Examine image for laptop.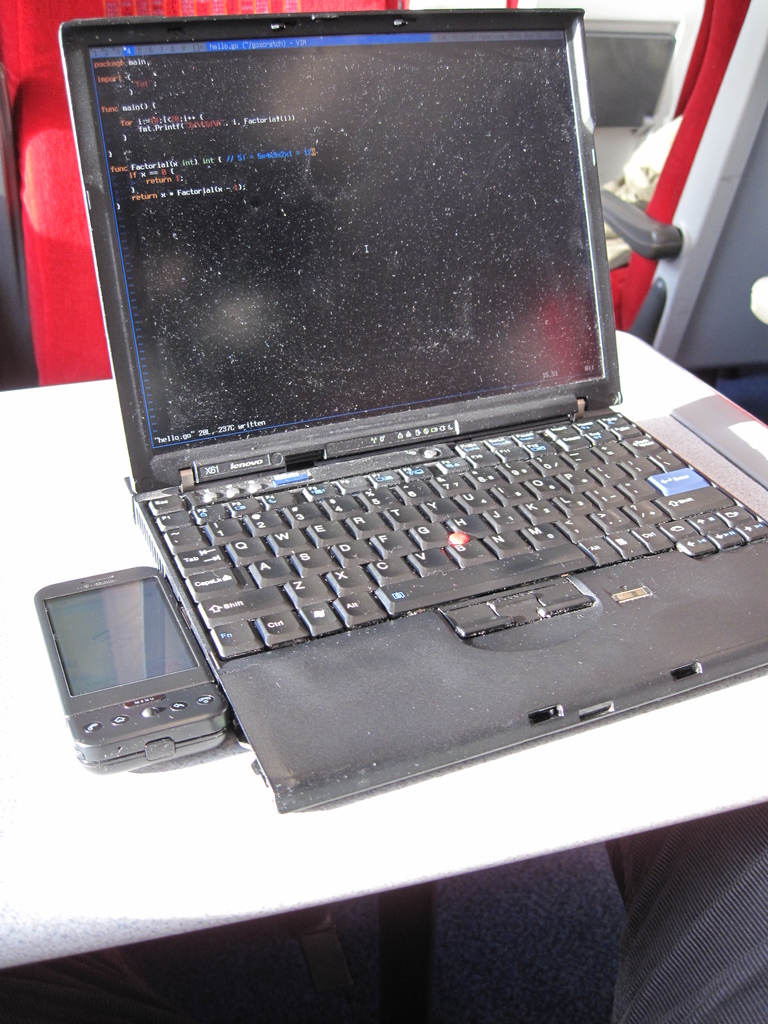
Examination result: {"left": 58, "top": 6, "right": 767, "bottom": 817}.
